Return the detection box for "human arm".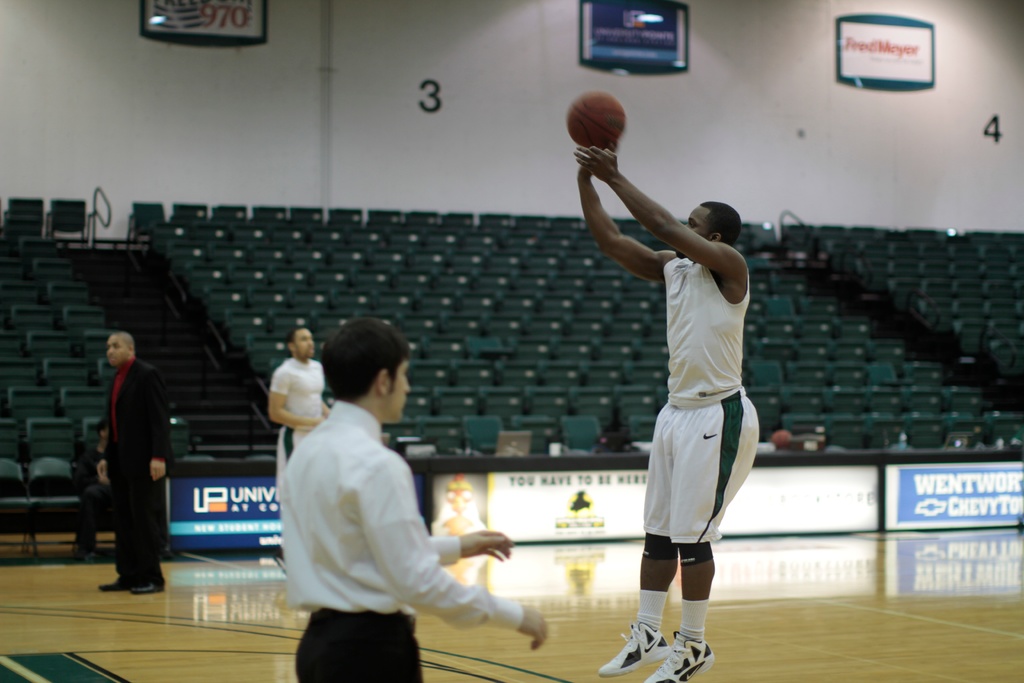
bbox=[575, 150, 698, 288].
